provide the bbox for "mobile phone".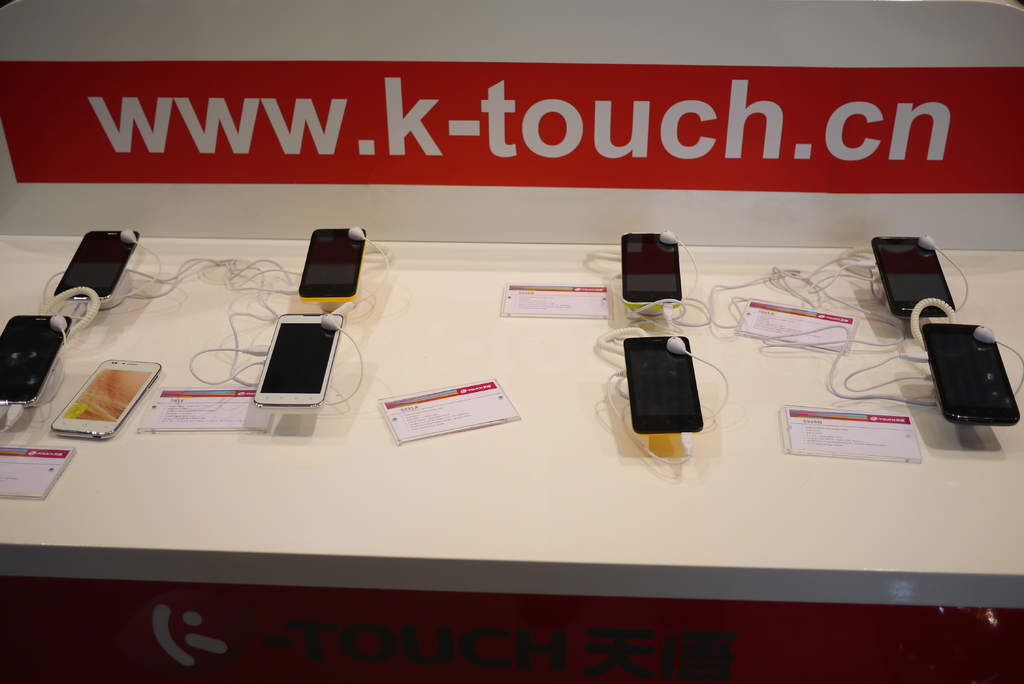
{"x1": 620, "y1": 230, "x2": 680, "y2": 306}.
